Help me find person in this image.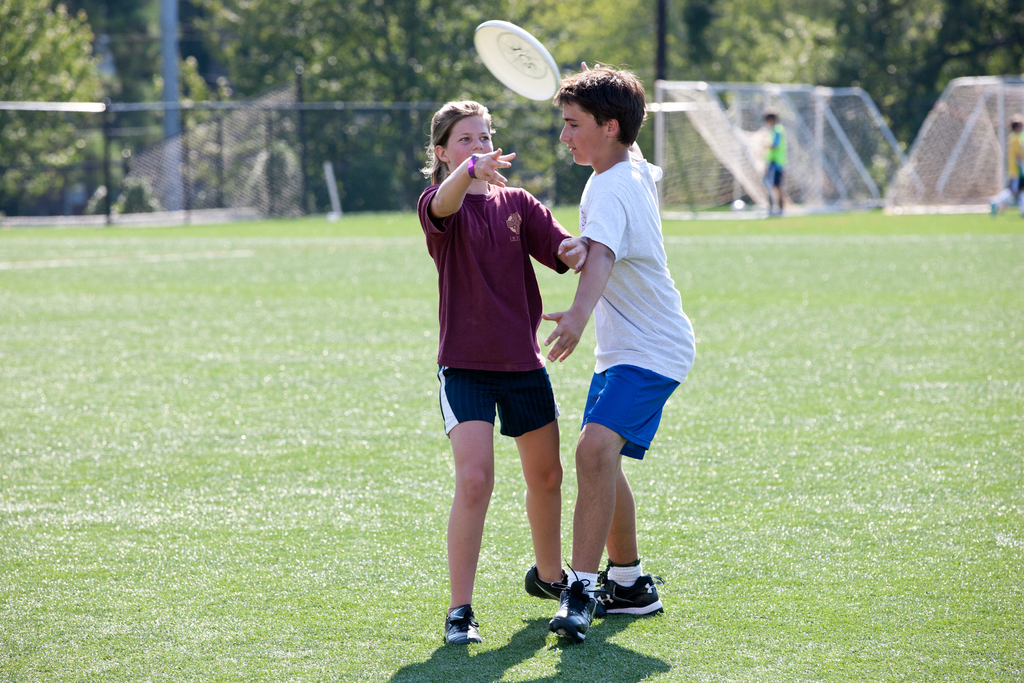
Found it: <box>418,99,591,642</box>.
